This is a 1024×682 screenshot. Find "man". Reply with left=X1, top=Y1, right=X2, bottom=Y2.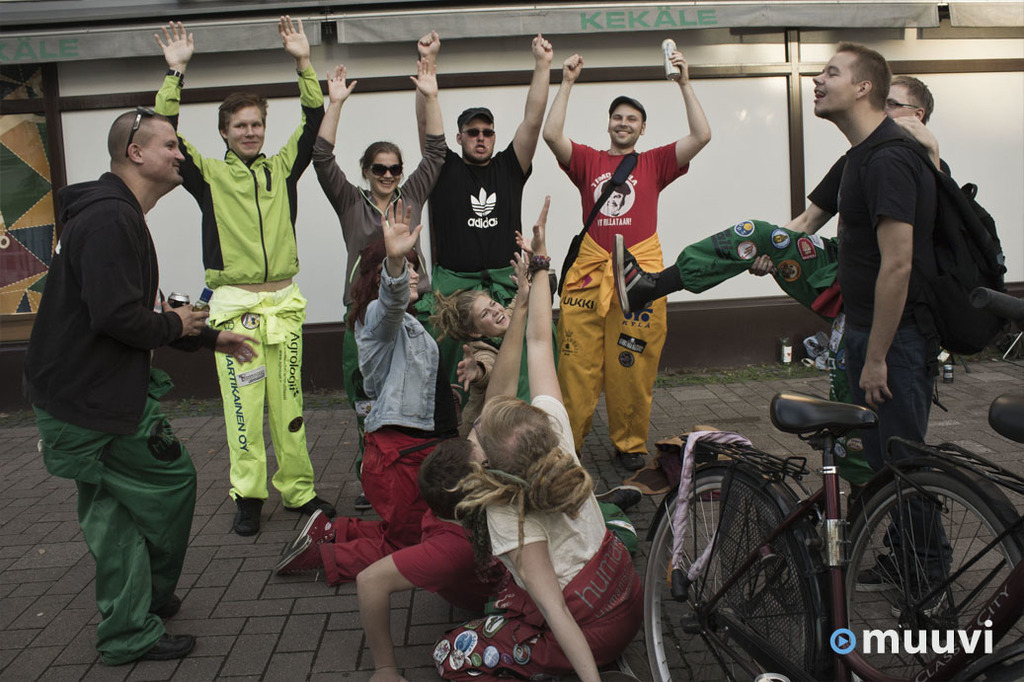
left=815, top=38, right=982, bottom=643.
